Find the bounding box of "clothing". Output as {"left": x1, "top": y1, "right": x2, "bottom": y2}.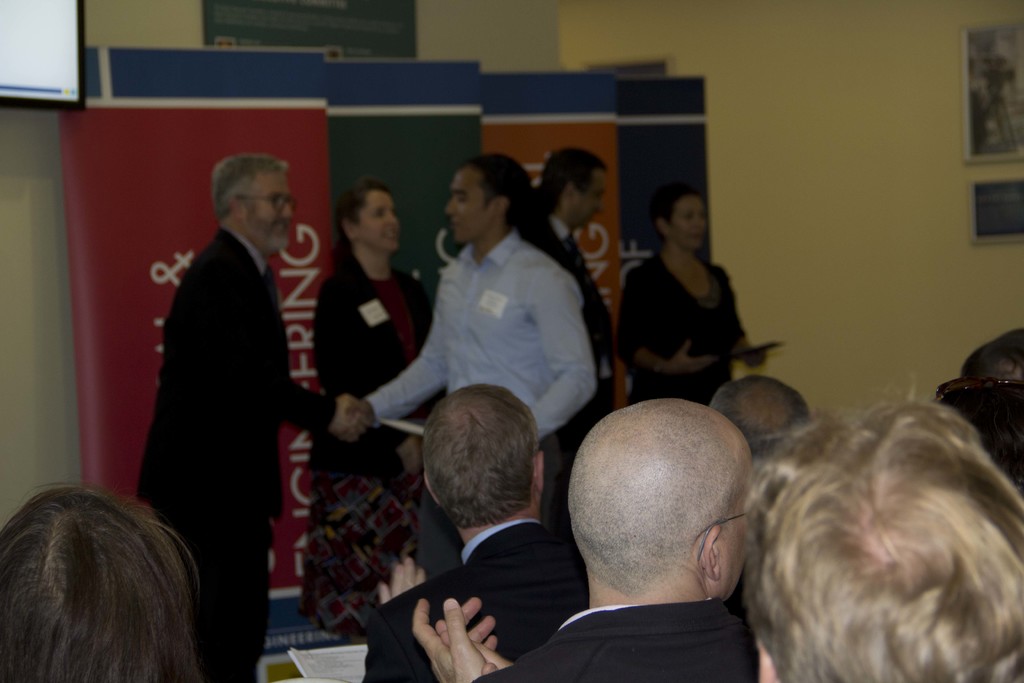
{"left": 447, "top": 592, "right": 786, "bottom": 682}.
